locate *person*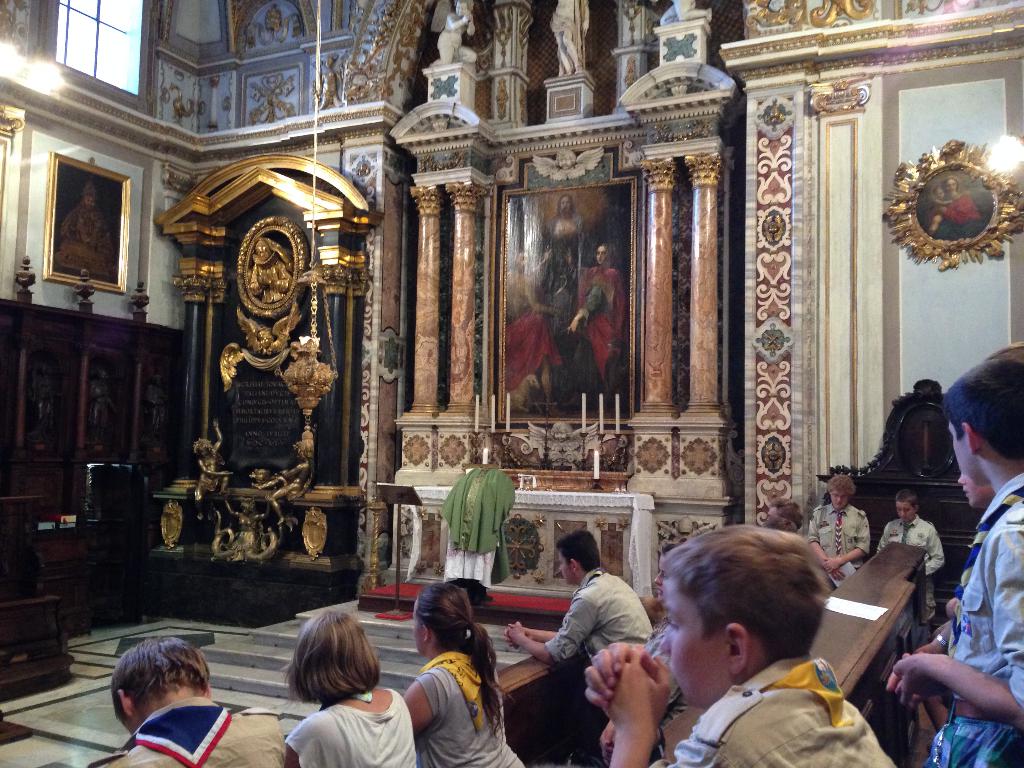
[564,242,629,390]
